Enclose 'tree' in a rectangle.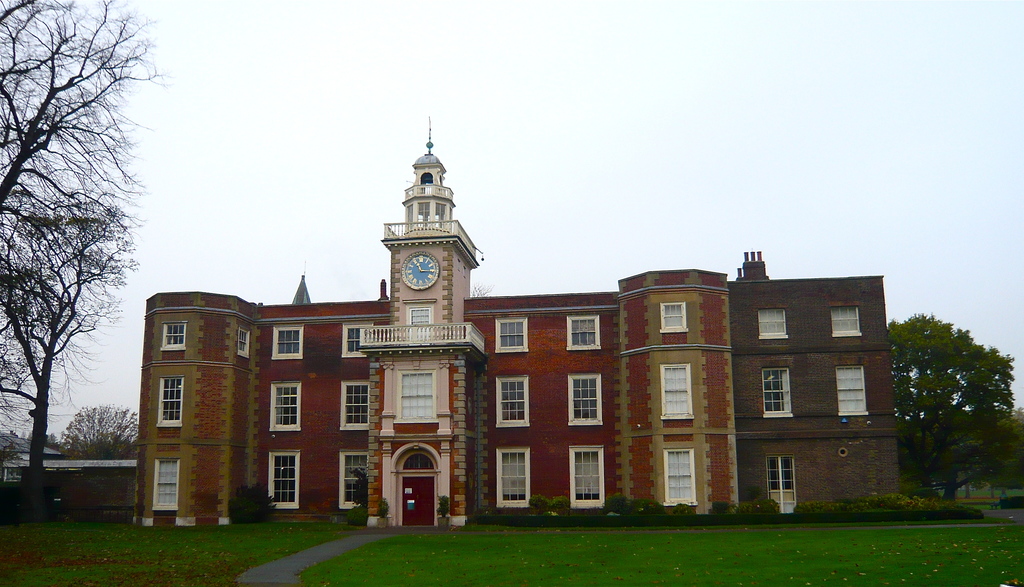
pyautogui.locateOnScreen(10, 17, 156, 504).
